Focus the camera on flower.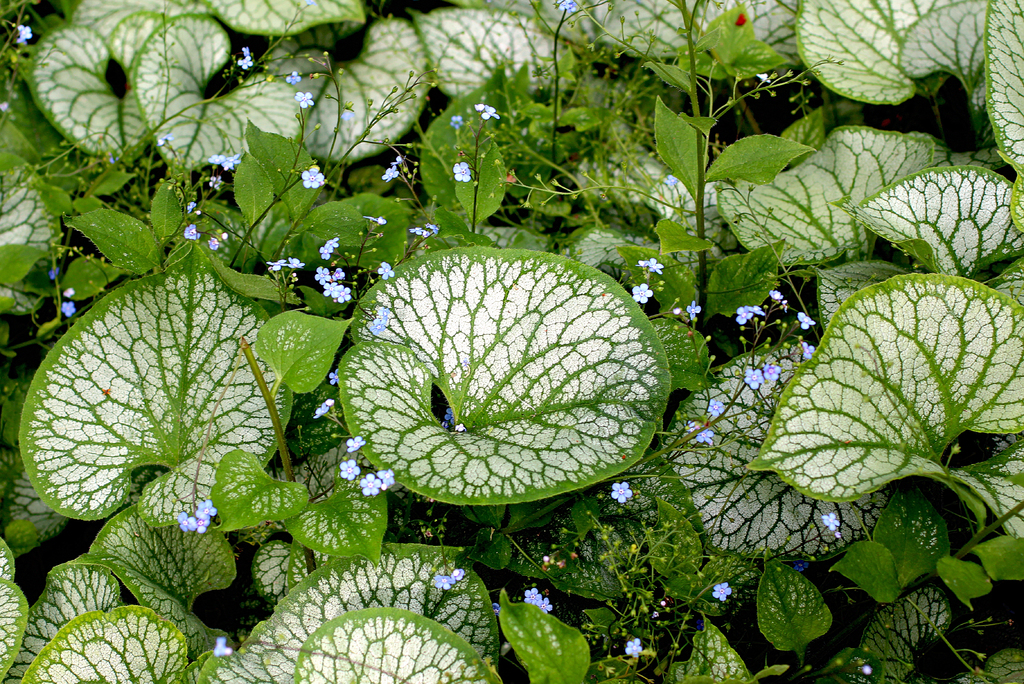
Focus region: region(368, 318, 383, 338).
